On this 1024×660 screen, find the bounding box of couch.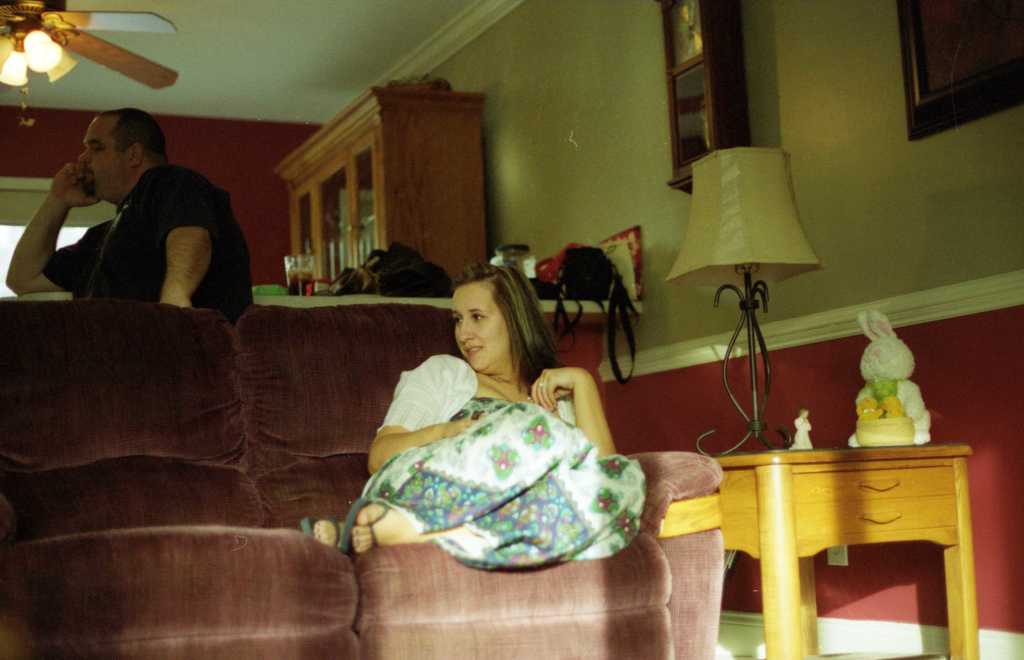
Bounding box: box=[0, 298, 724, 659].
